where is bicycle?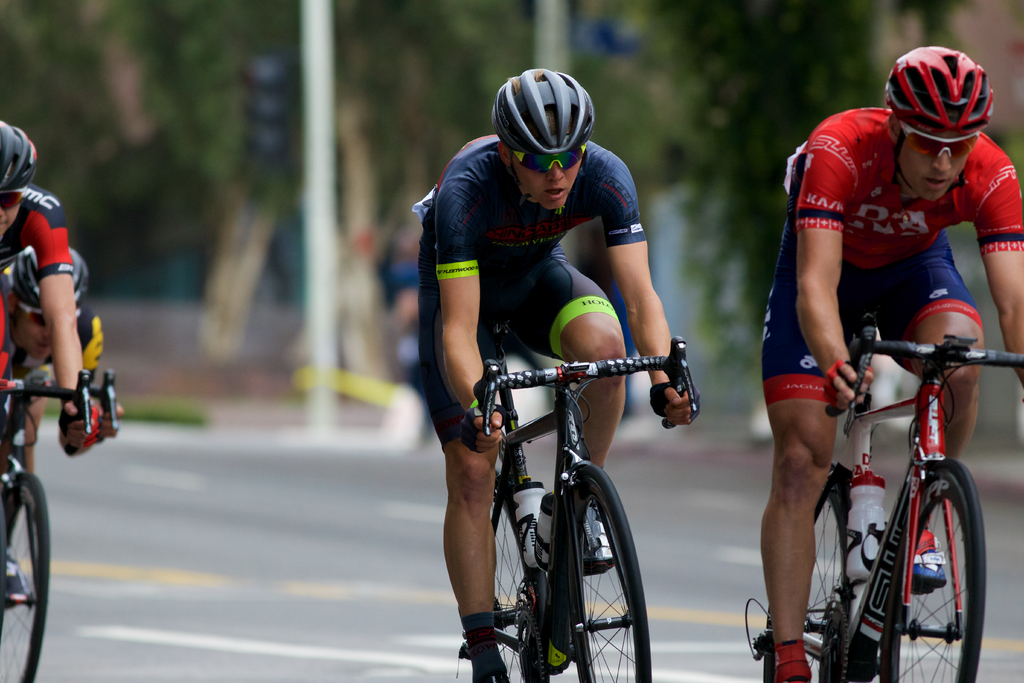
[left=736, top=320, right=1023, bottom=682].
